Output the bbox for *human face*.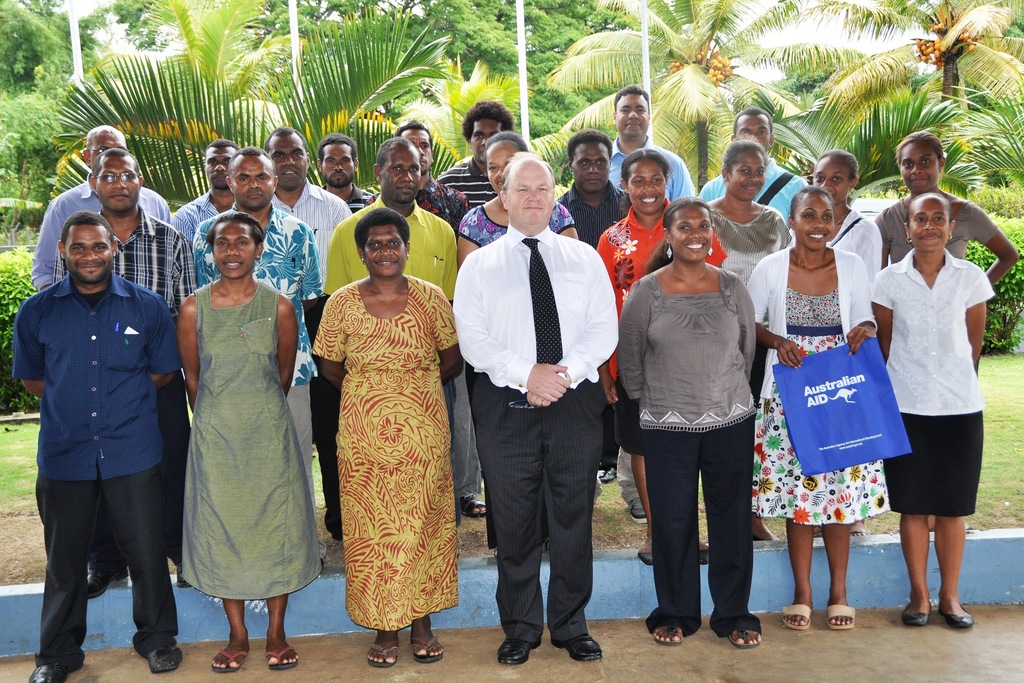
364:228:405:281.
